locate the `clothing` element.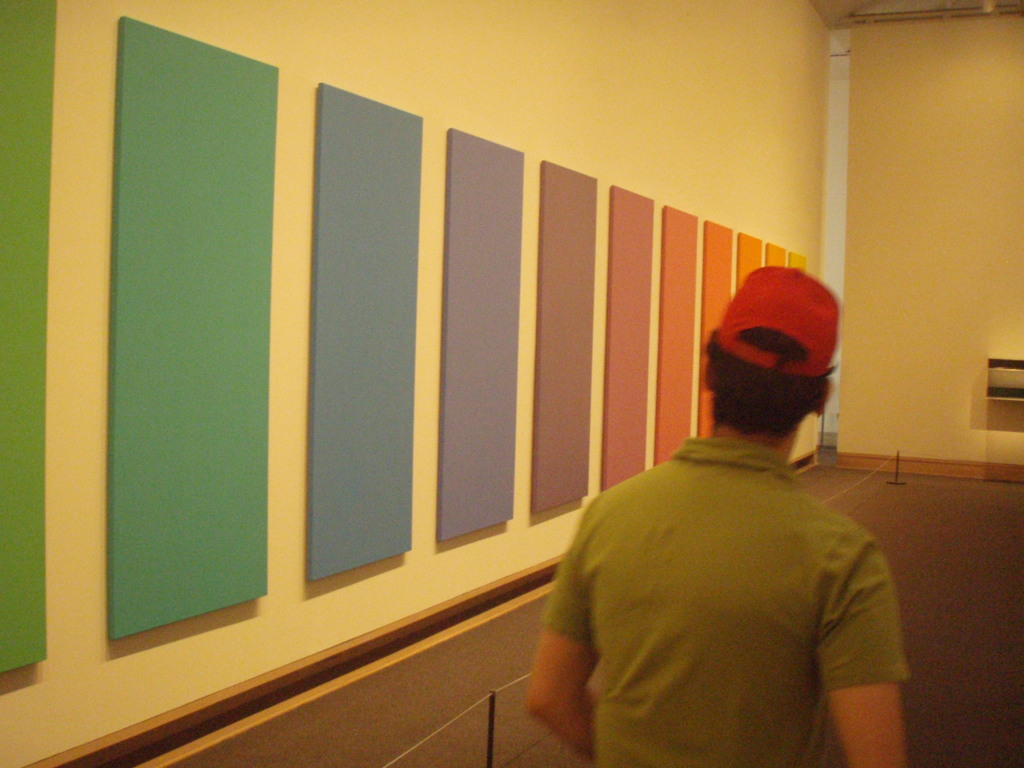
Element bbox: rect(555, 384, 931, 755).
